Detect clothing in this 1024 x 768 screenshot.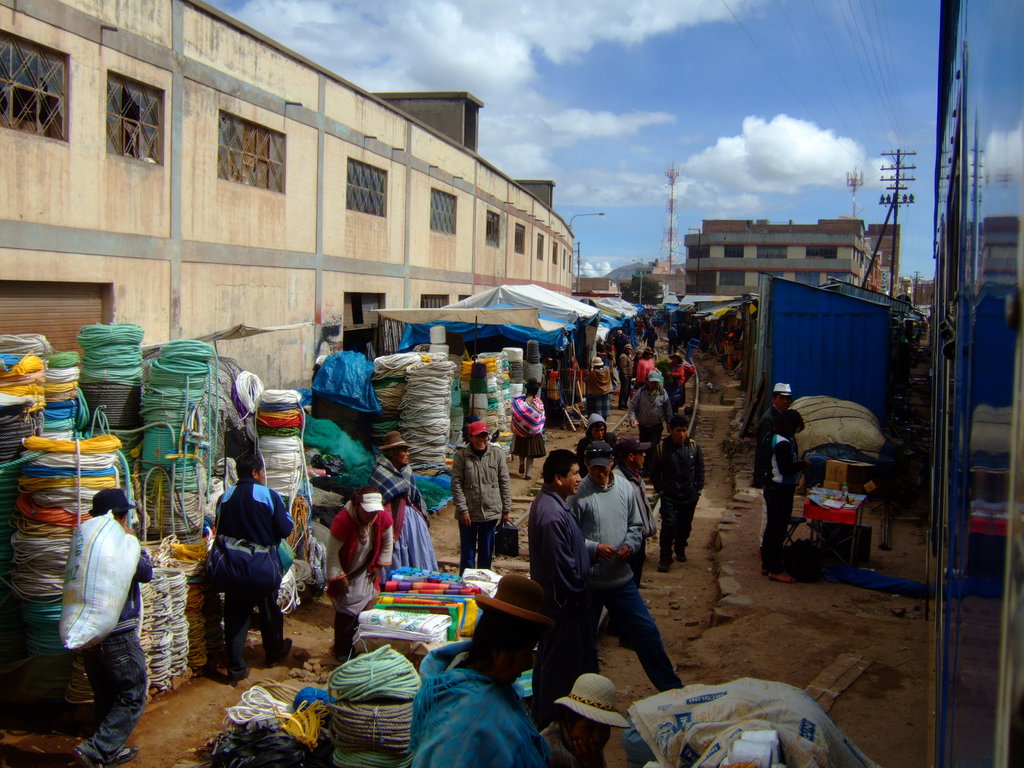
Detection: region(376, 458, 439, 584).
